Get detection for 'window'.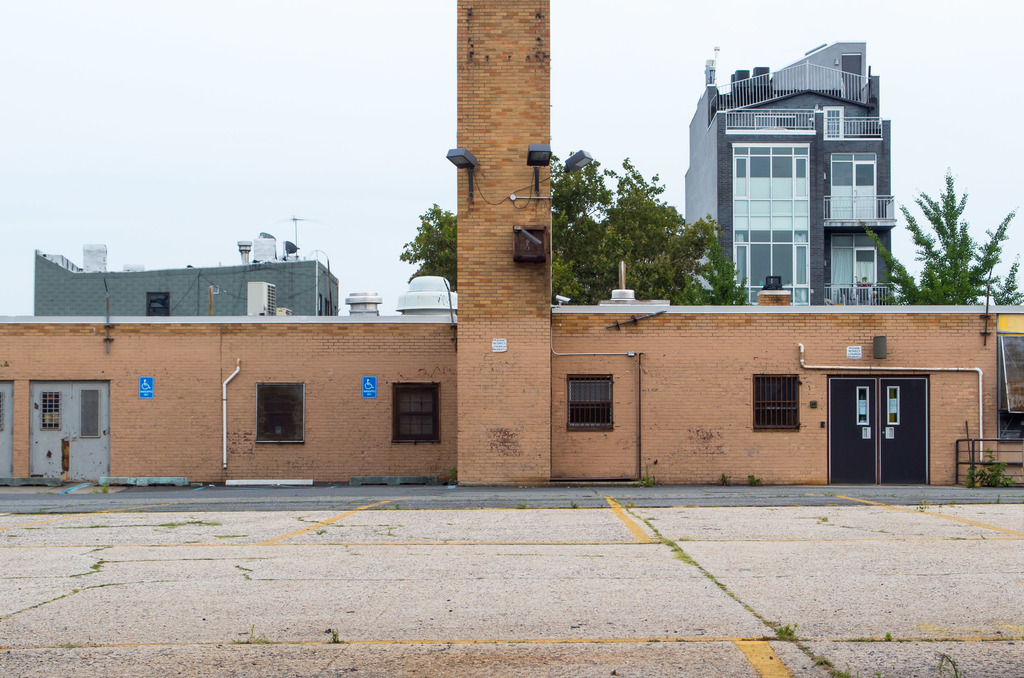
Detection: (x1=754, y1=377, x2=808, y2=431).
